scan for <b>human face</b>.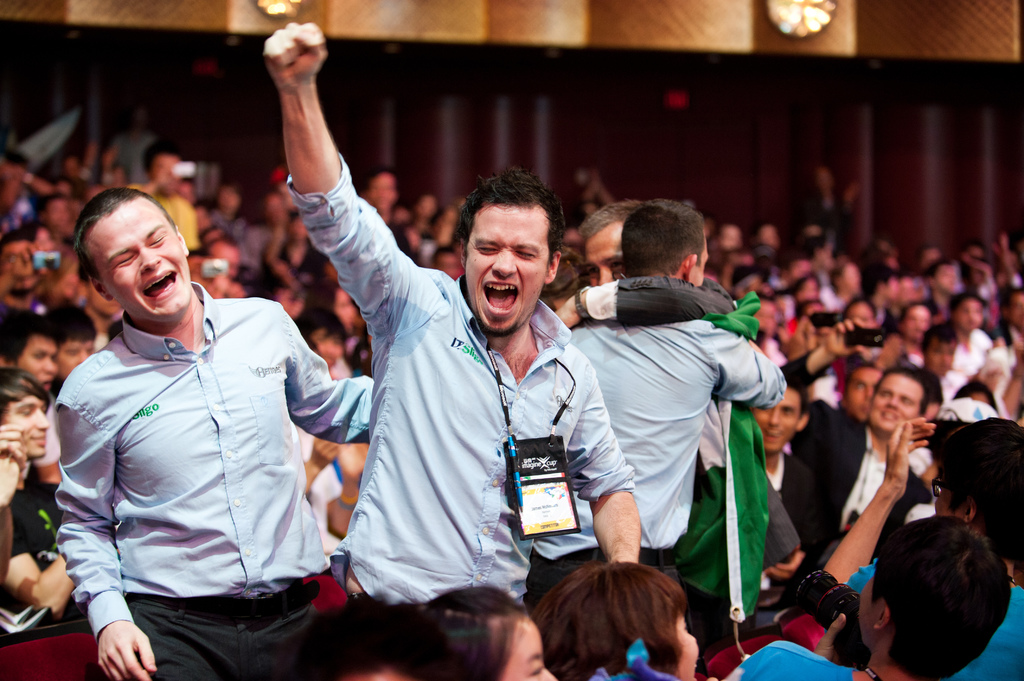
Scan result: (left=89, top=198, right=186, bottom=323).
